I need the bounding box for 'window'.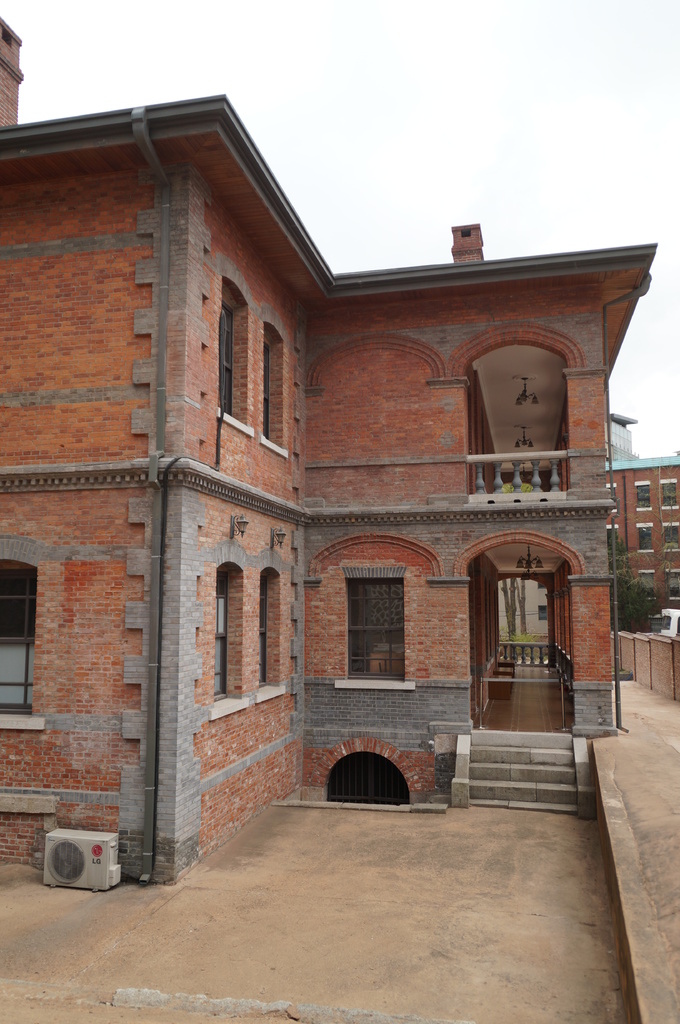
Here it is: 351 577 411 676.
